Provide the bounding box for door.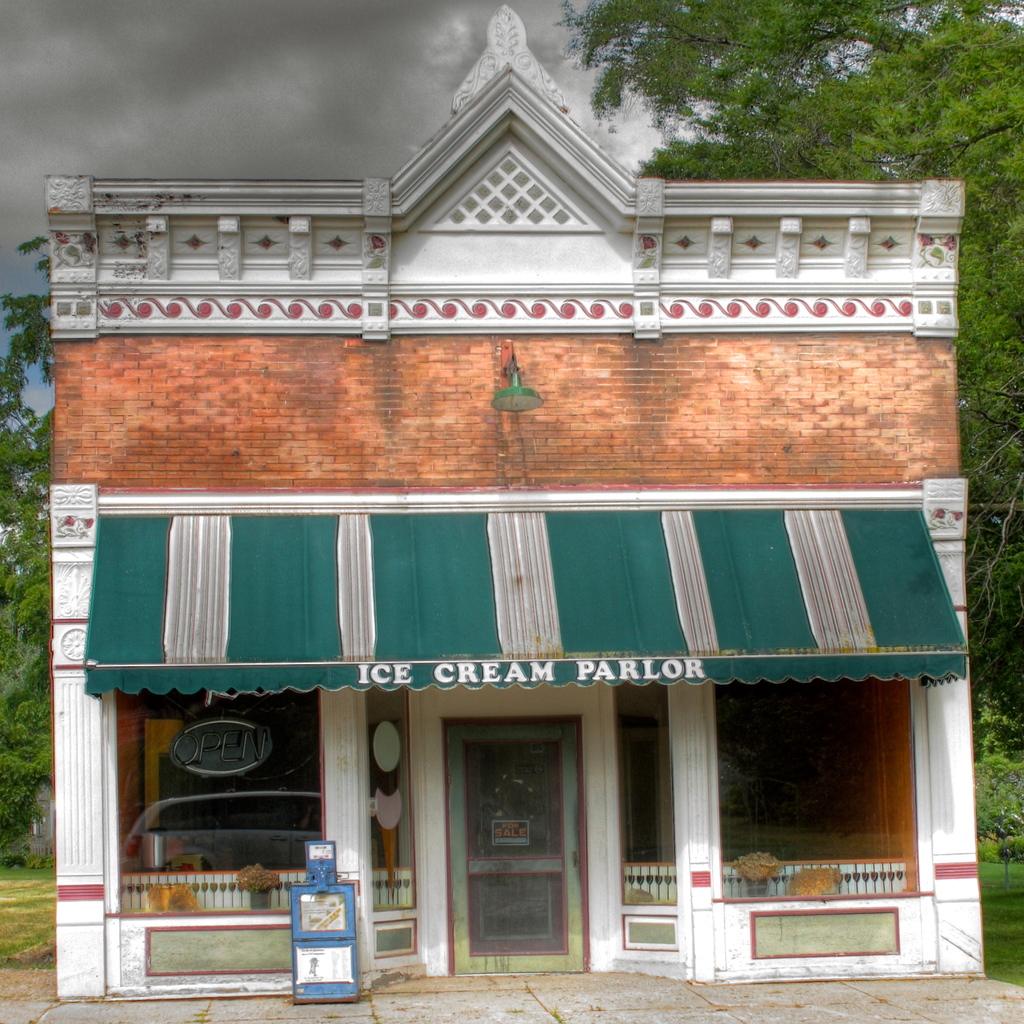
<region>436, 724, 577, 968</region>.
